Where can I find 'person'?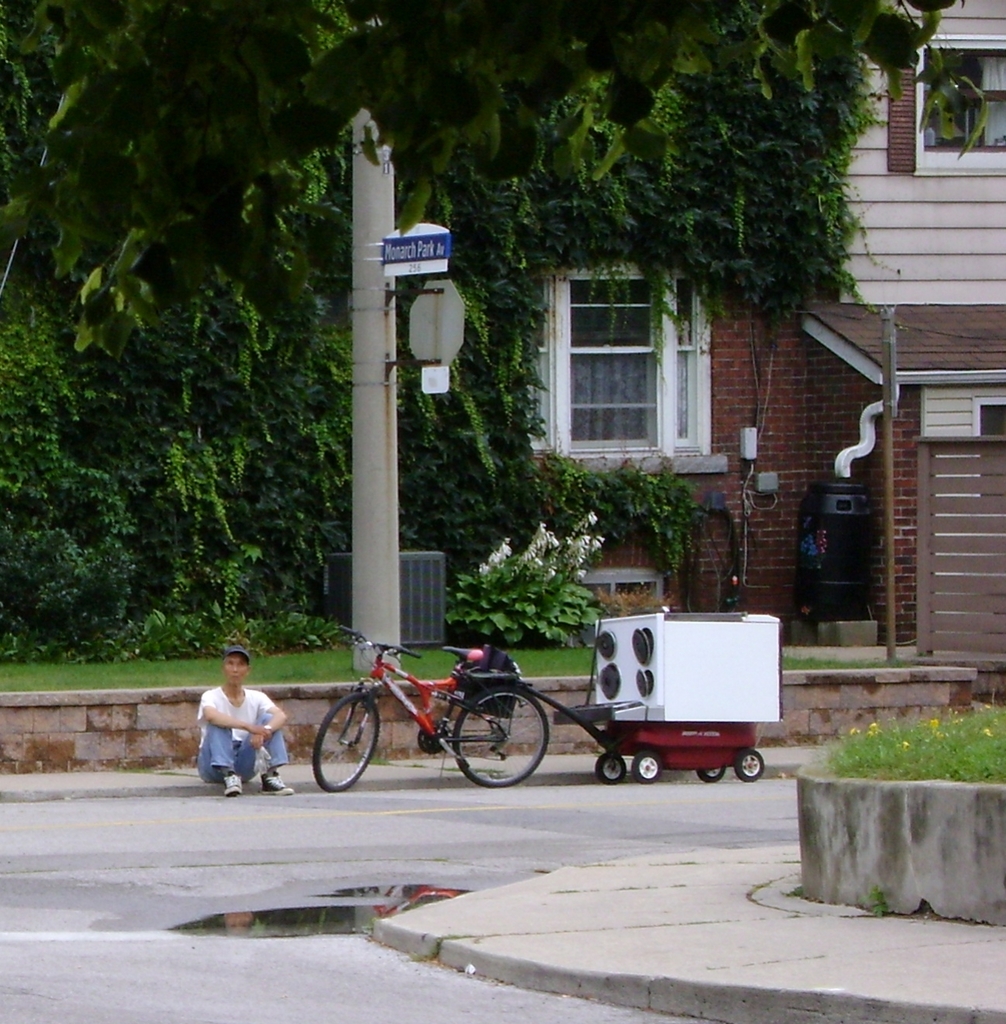
You can find it at (196, 651, 287, 790).
